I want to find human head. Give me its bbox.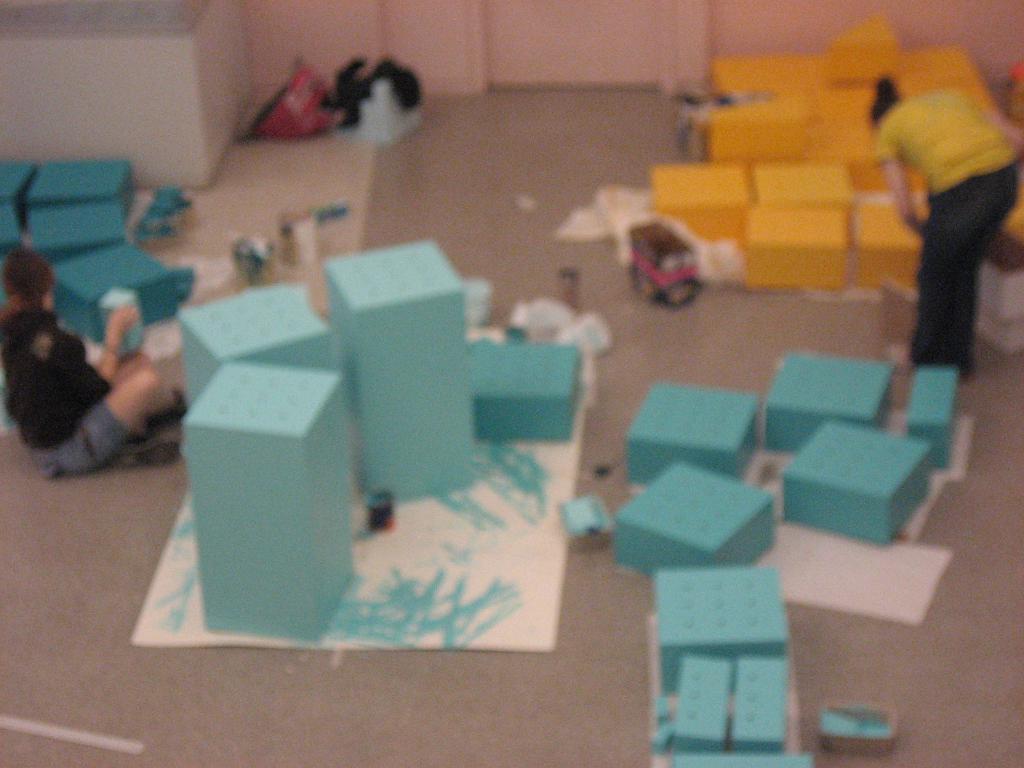
left=0, top=243, right=52, bottom=328.
